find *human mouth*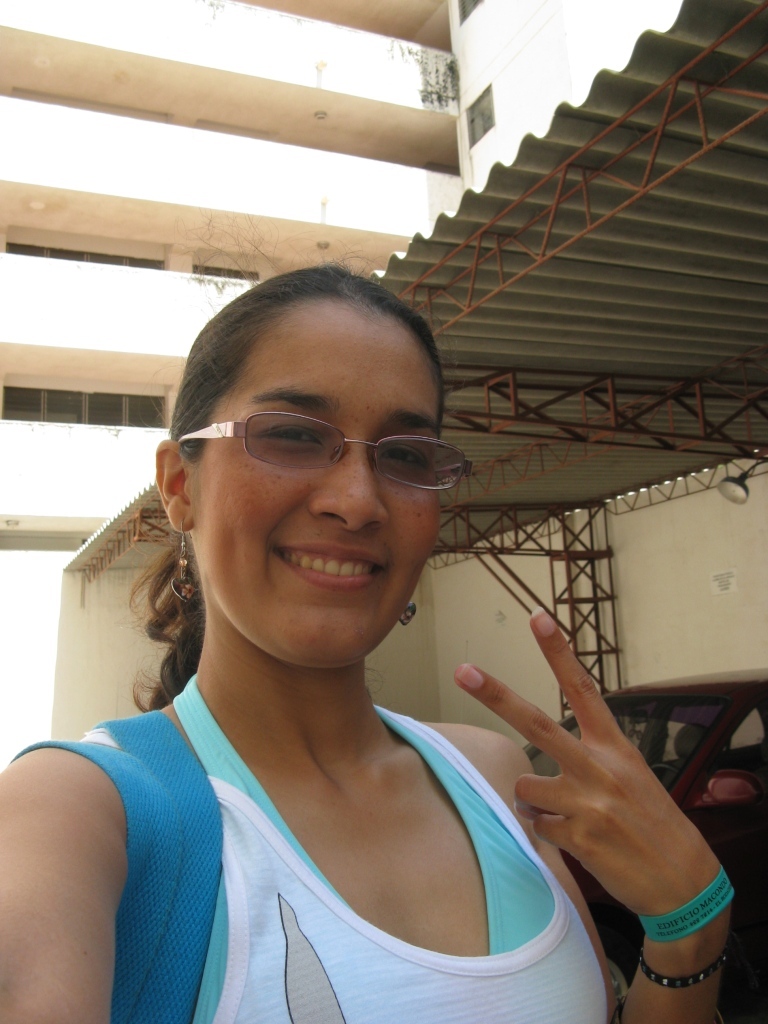
277 541 388 591
